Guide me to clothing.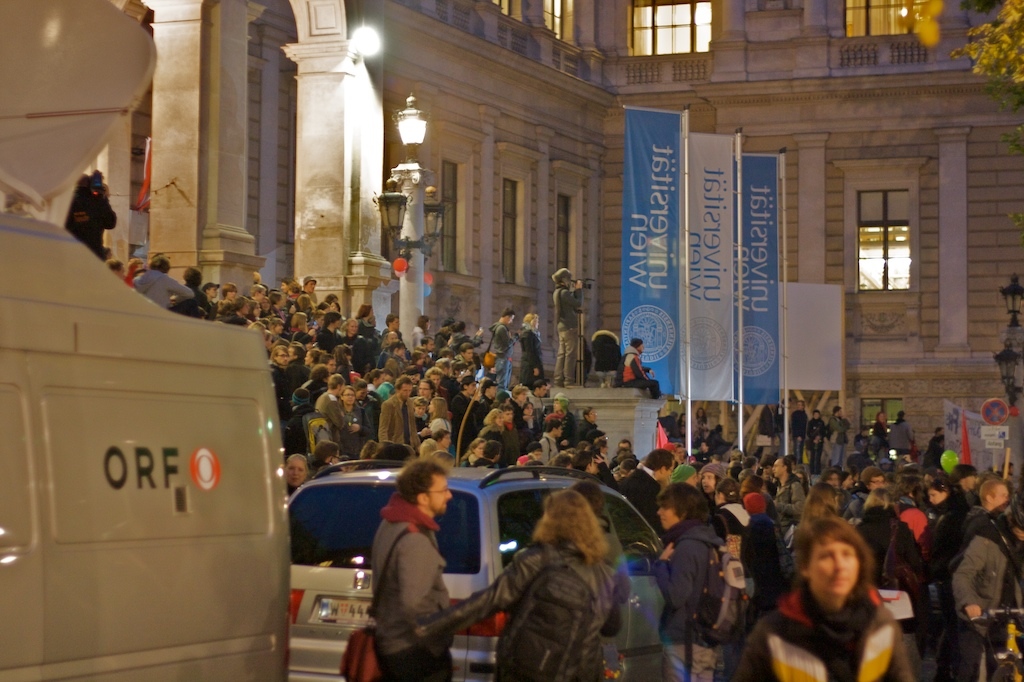
Guidance: (left=589, top=321, right=622, bottom=390).
